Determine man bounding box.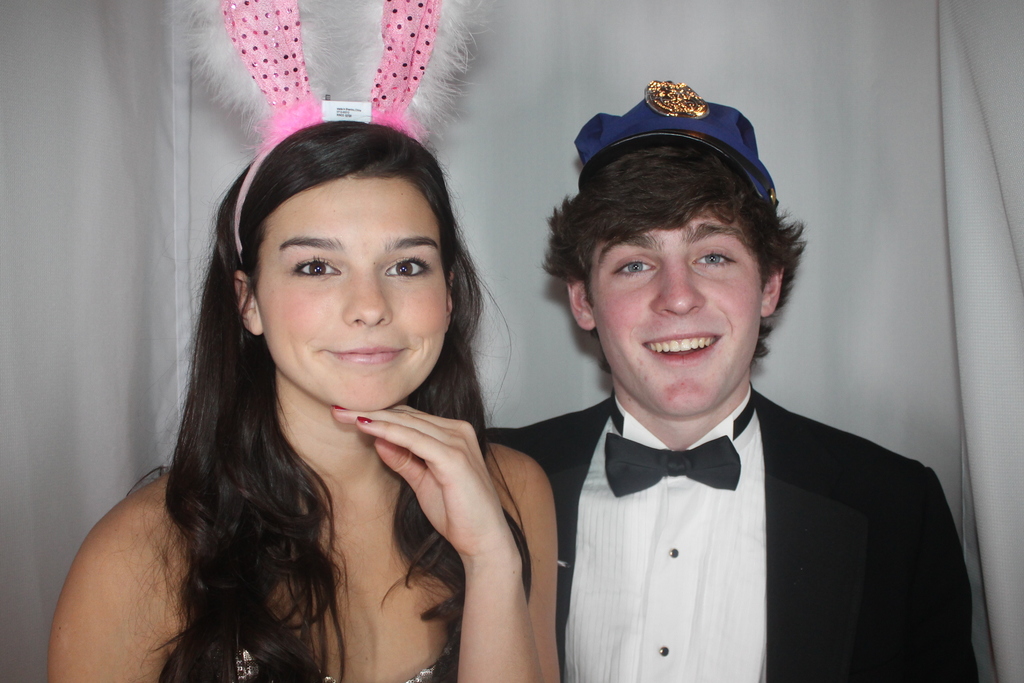
Determined: rect(488, 129, 948, 670).
